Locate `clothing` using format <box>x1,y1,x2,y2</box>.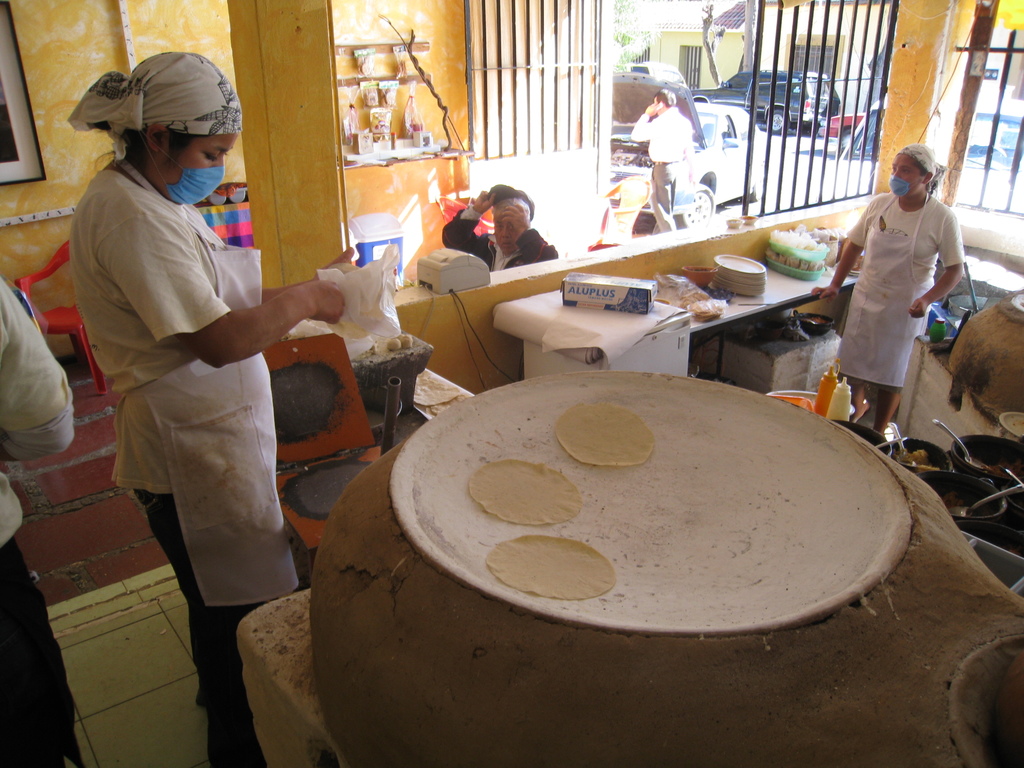
<box>0,270,76,767</box>.
